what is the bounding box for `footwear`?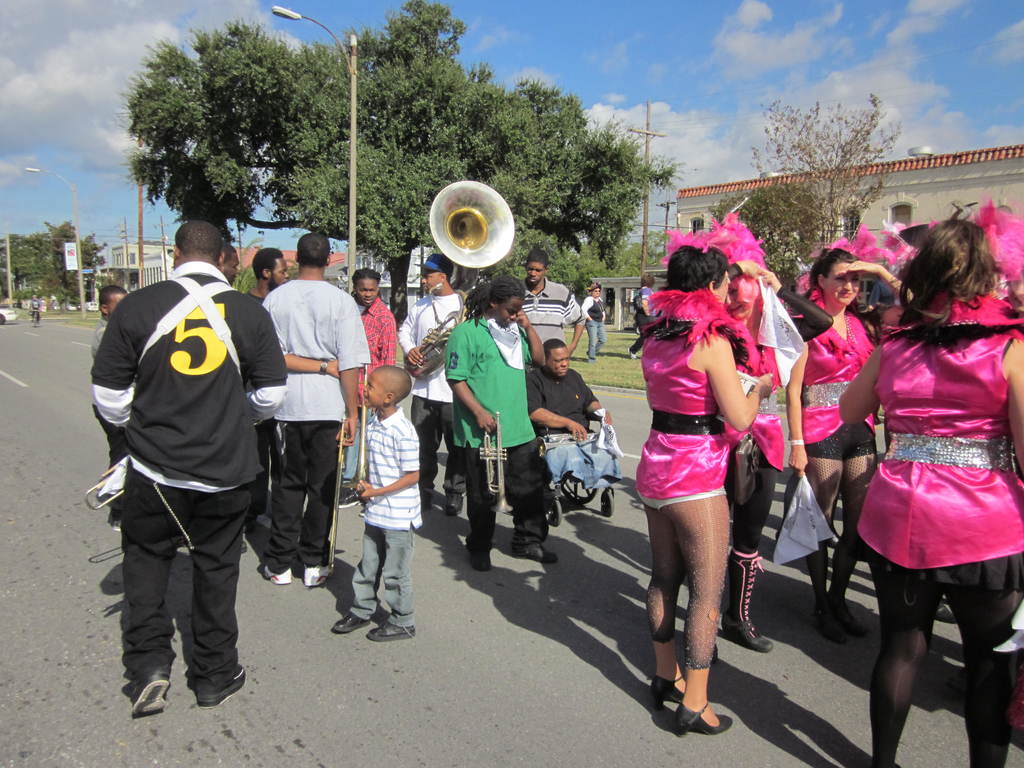
bbox(419, 490, 433, 511).
